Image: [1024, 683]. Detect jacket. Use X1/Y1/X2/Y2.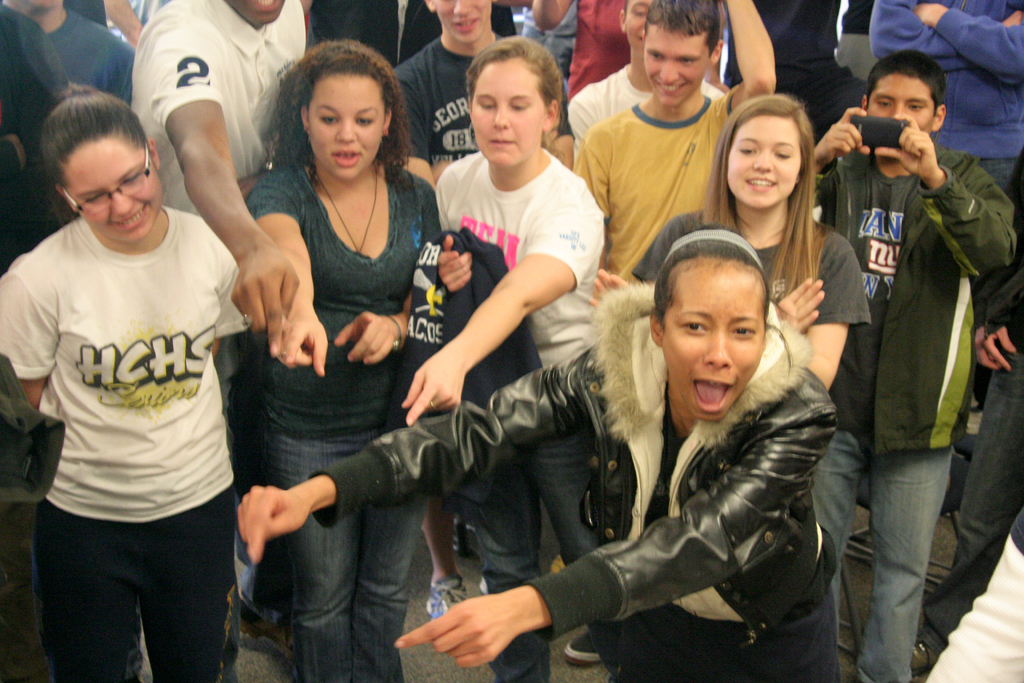
311/283/841/626.
